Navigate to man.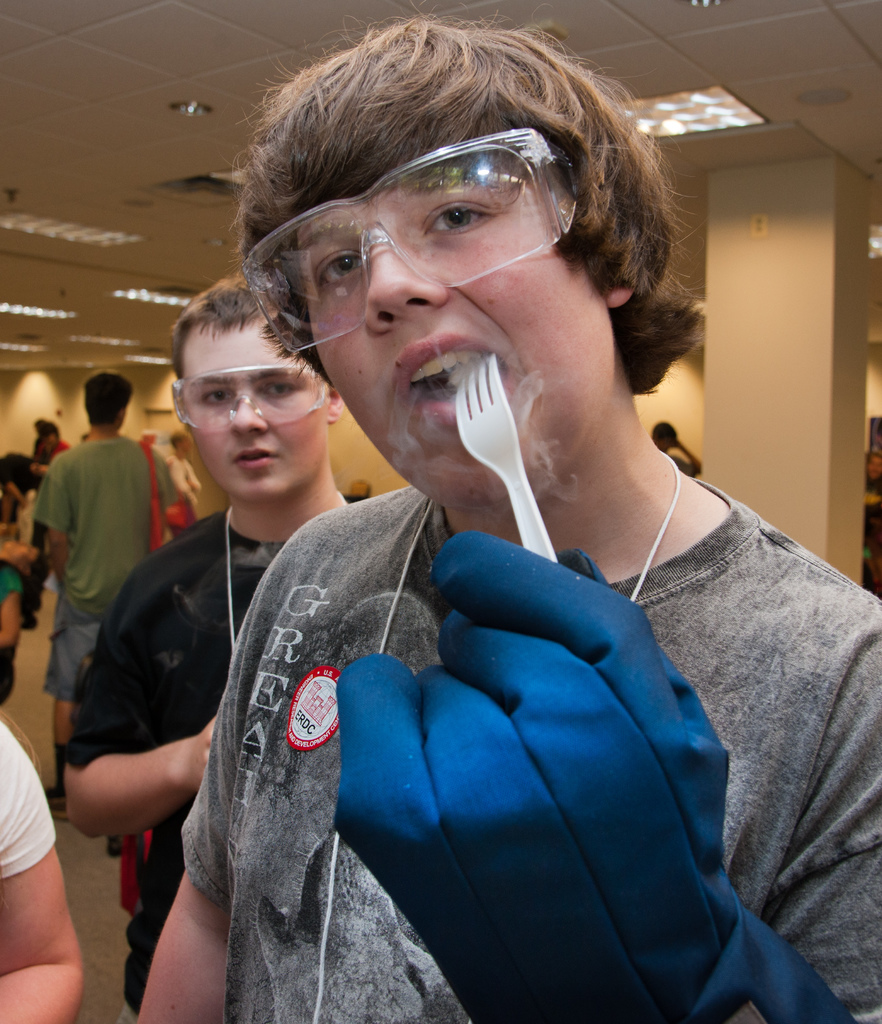
Navigation target: <bbox>31, 372, 176, 812</bbox>.
